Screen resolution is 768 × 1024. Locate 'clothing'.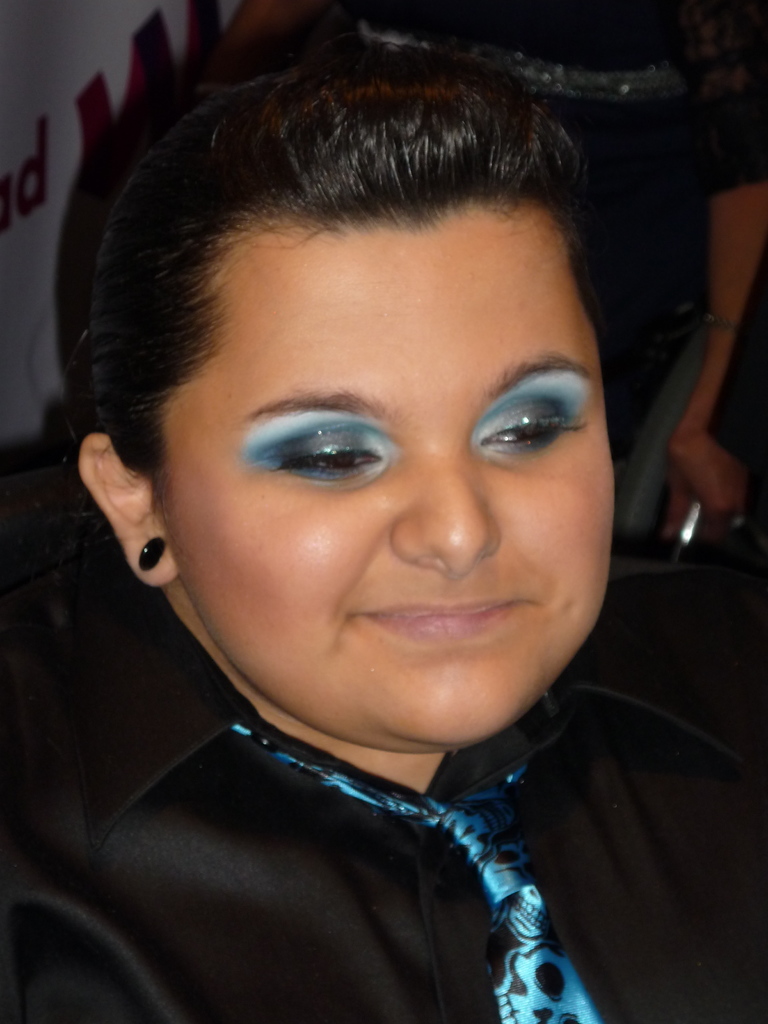
[25, 669, 663, 1014].
